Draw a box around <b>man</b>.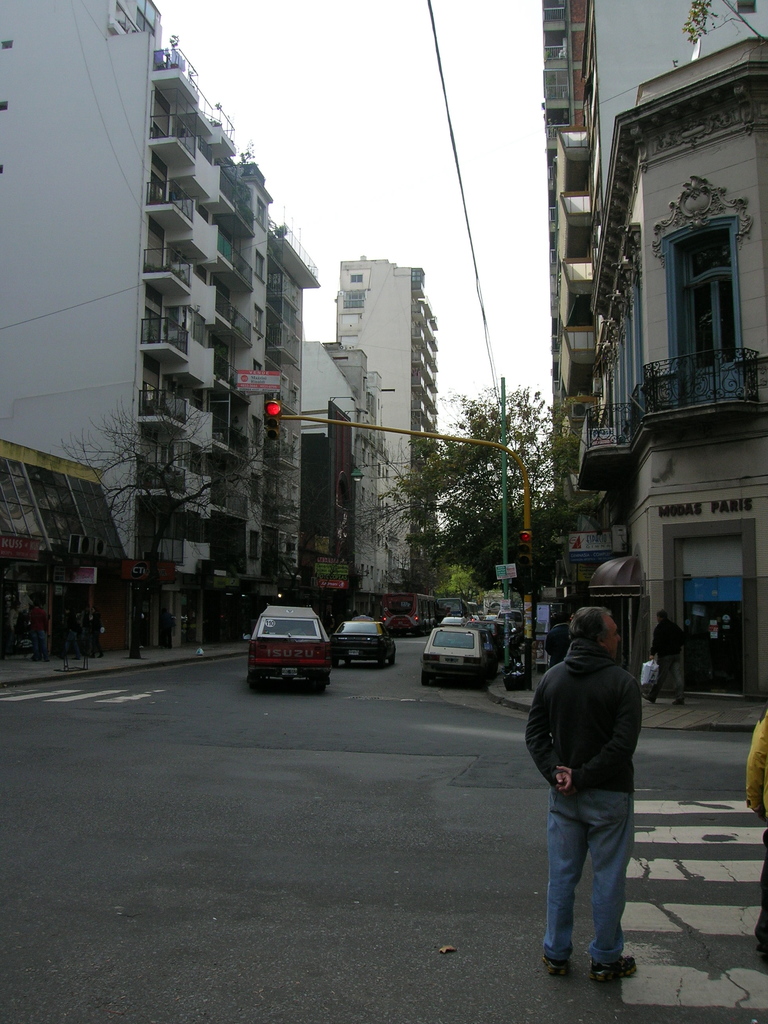
locate(516, 605, 649, 975).
